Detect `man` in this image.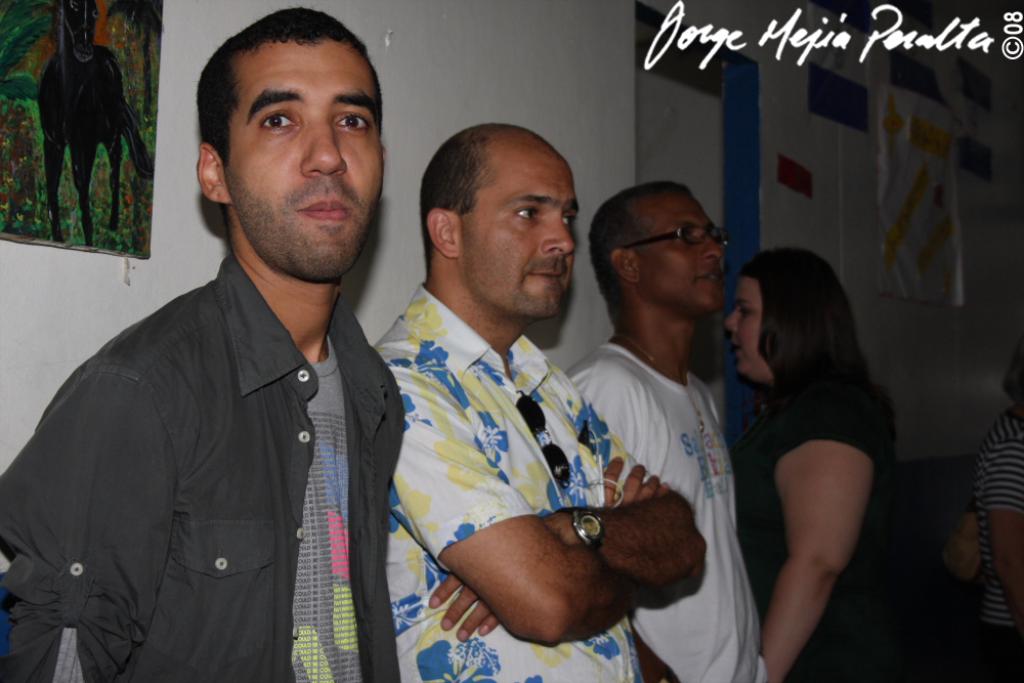
Detection: (left=0, top=6, right=408, bottom=682).
